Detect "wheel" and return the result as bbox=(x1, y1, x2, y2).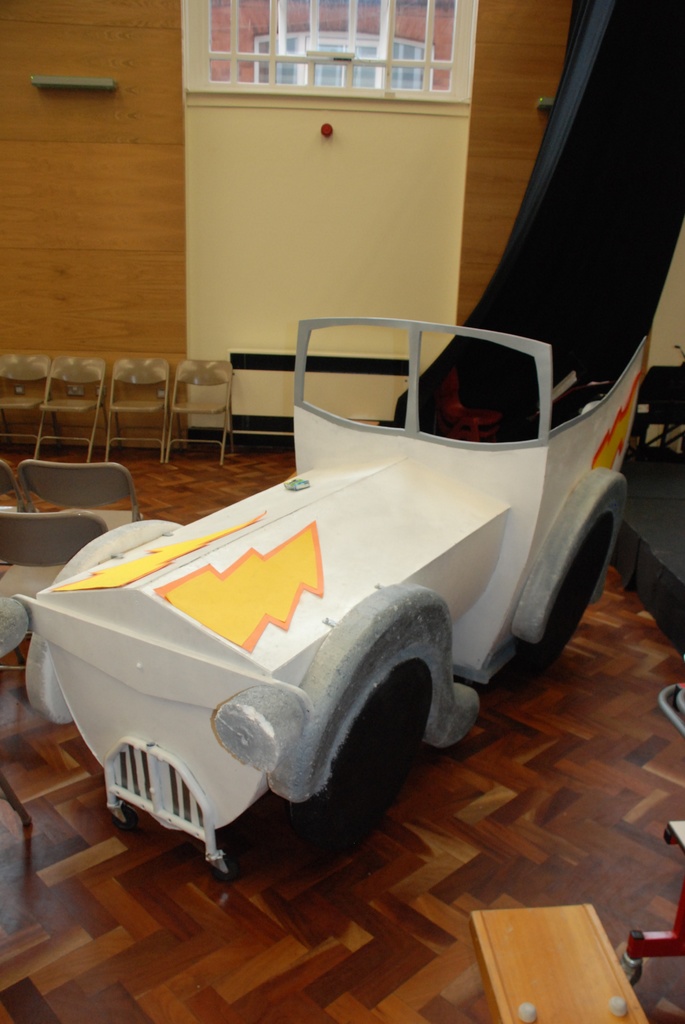
bbox=(517, 531, 591, 674).
